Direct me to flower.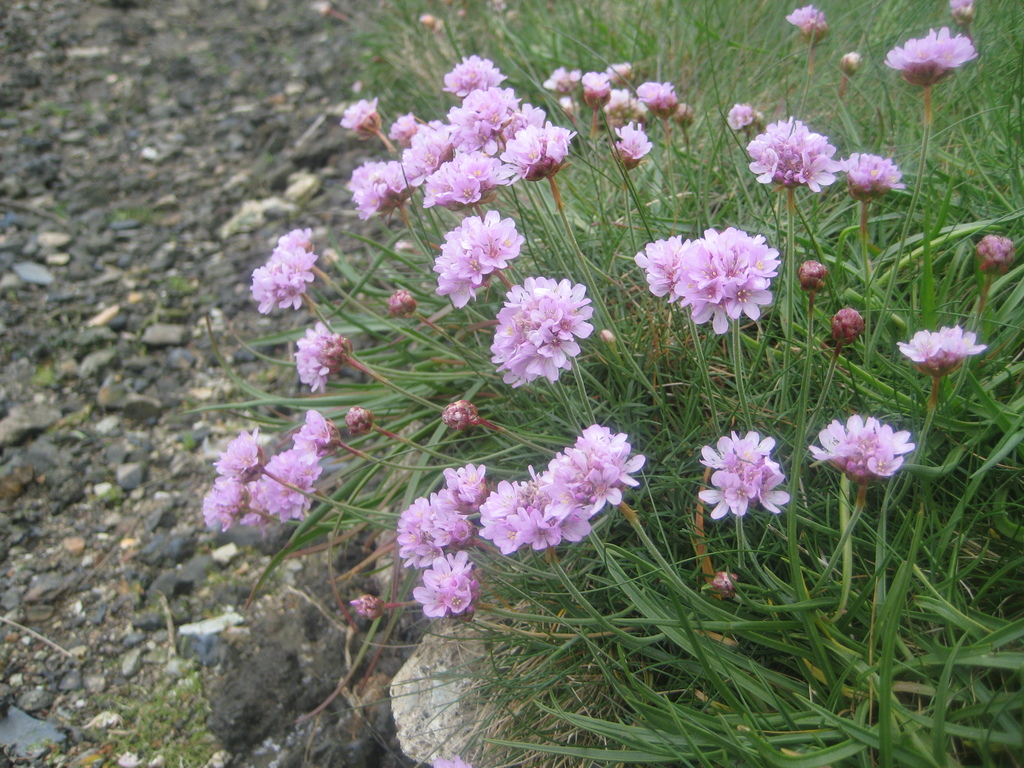
Direction: [left=801, top=410, right=911, bottom=480].
